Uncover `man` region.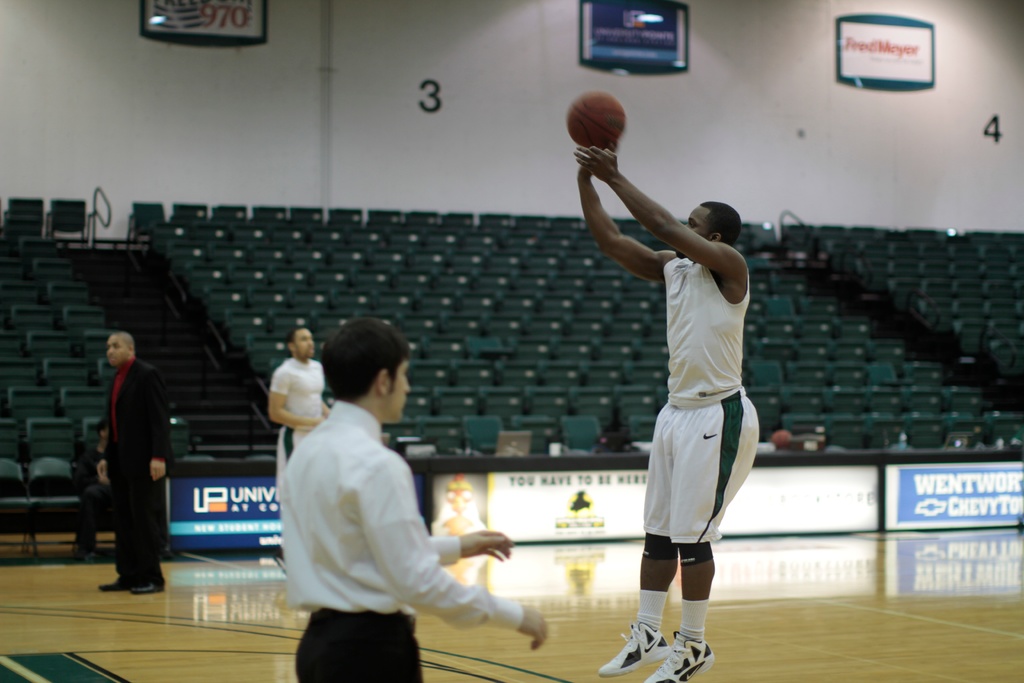
Uncovered: detection(238, 327, 518, 675).
